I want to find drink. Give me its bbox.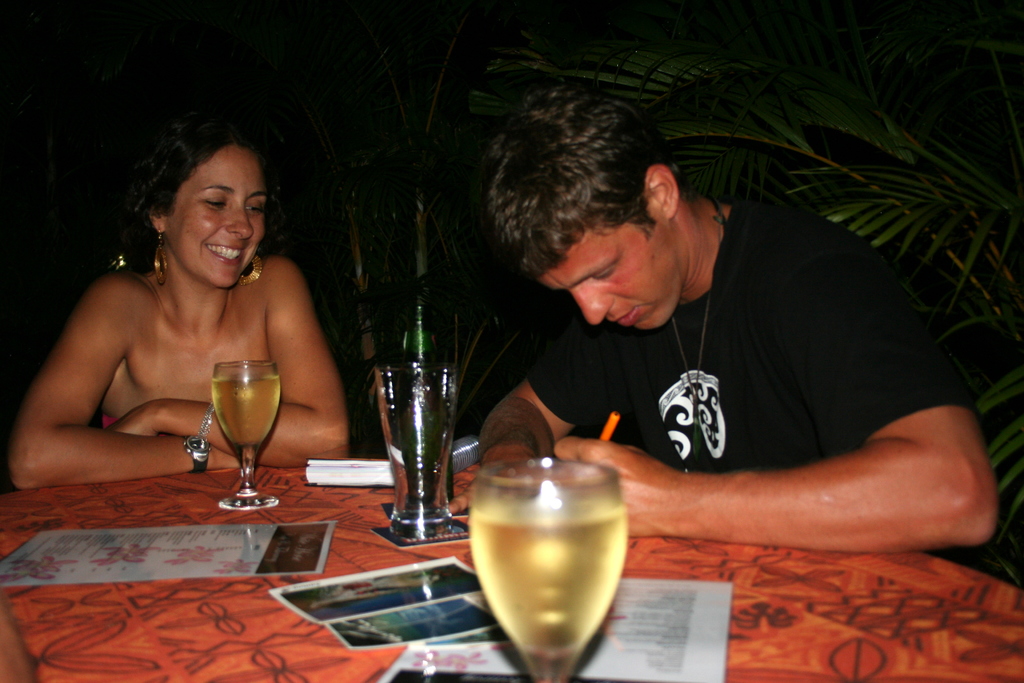
l=462, t=455, r=646, b=681.
